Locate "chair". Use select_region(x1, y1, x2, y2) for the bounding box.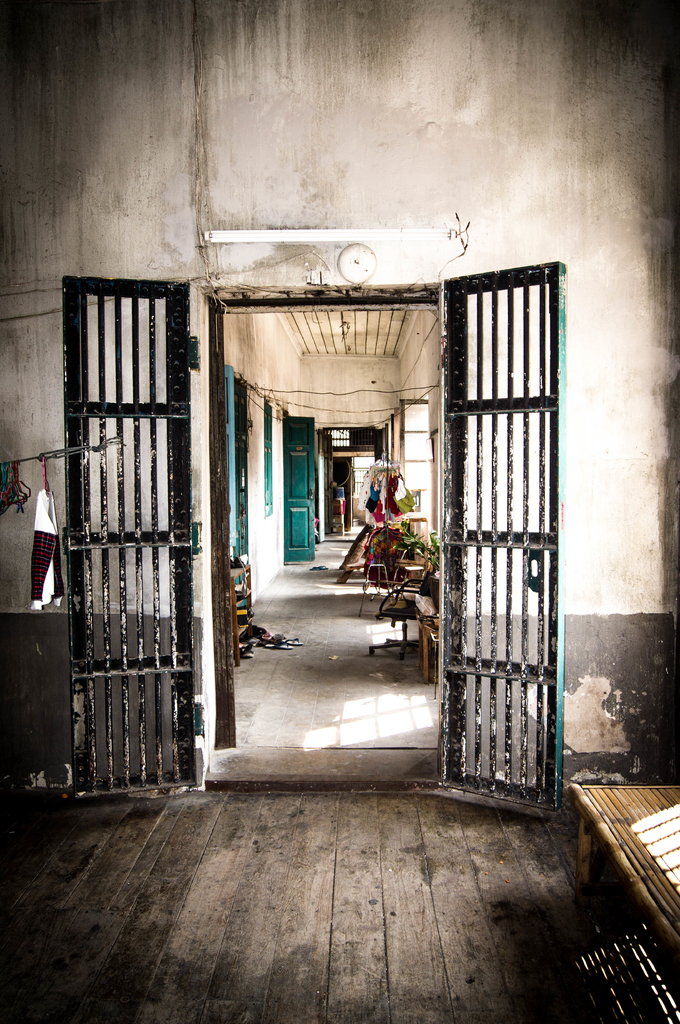
select_region(368, 564, 434, 659).
